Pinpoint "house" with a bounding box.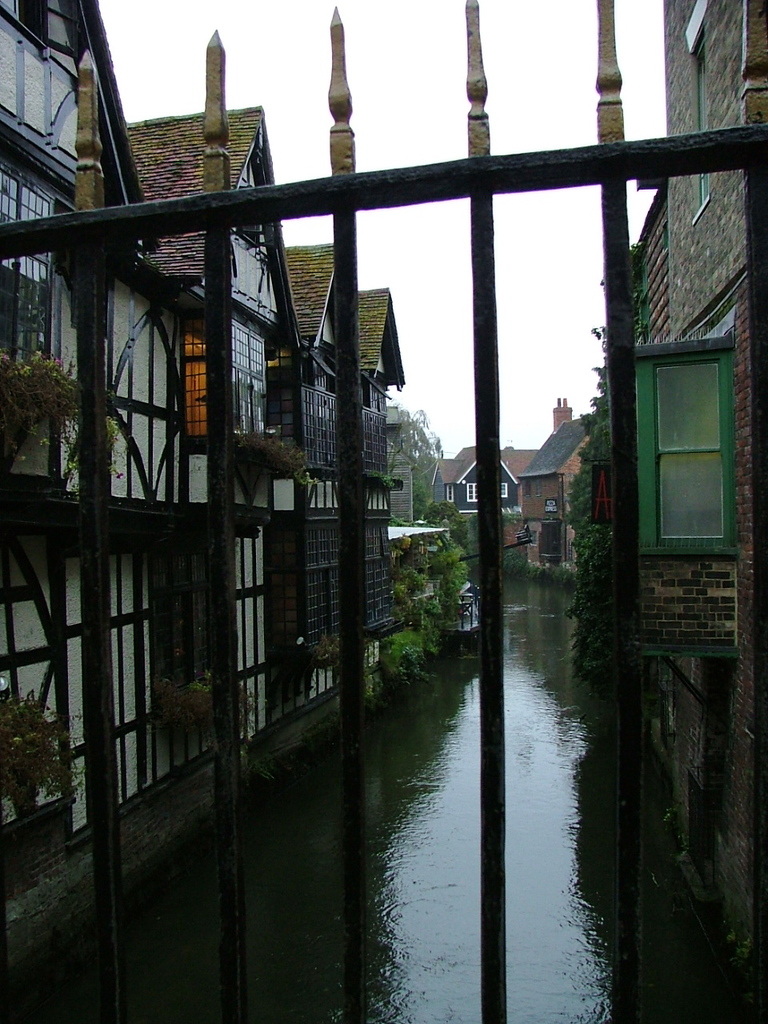
box=[0, 0, 214, 901].
